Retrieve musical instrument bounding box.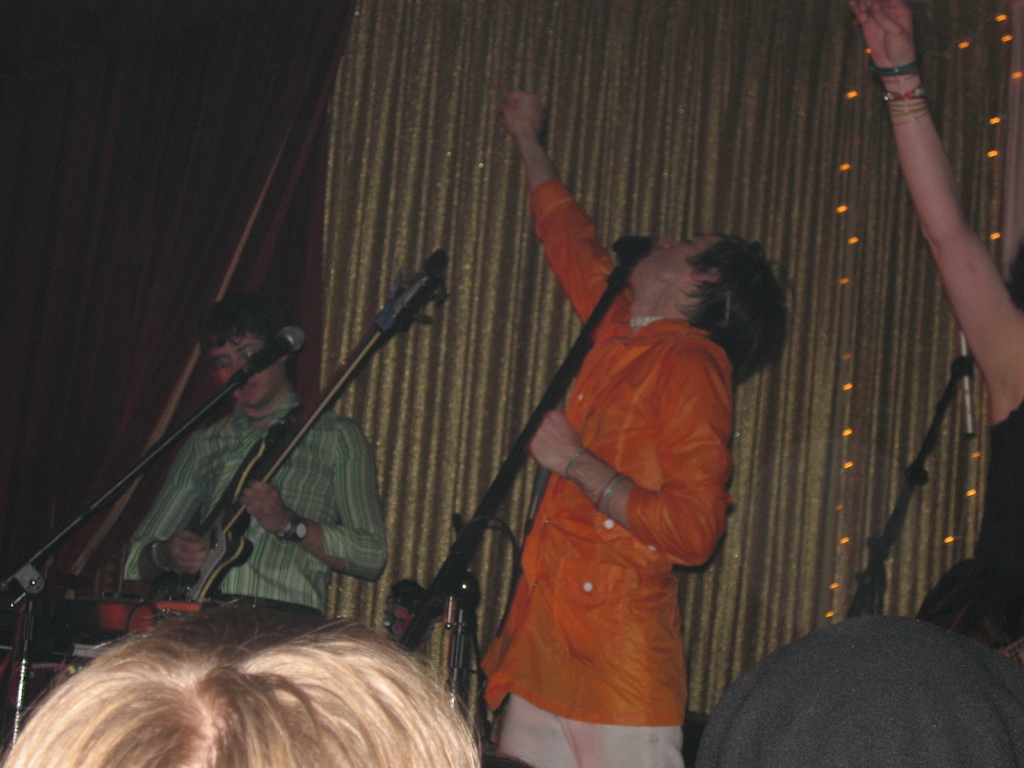
Bounding box: <region>146, 244, 458, 611</region>.
